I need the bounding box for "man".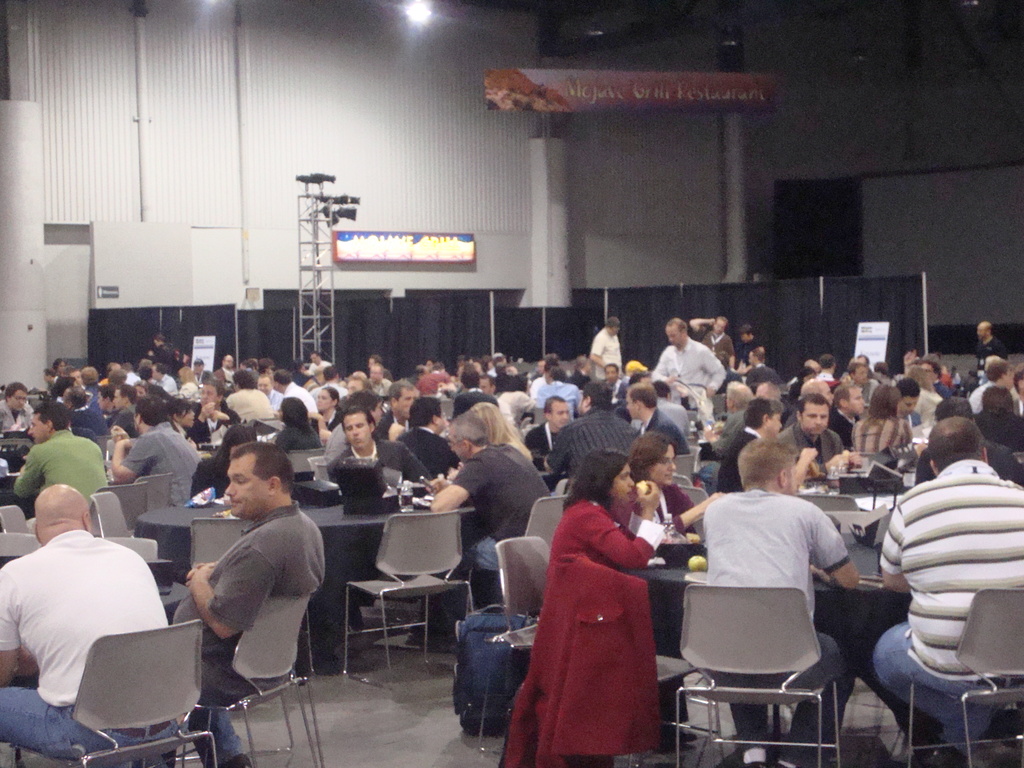
Here it is: <bbox>0, 385, 33, 444</bbox>.
